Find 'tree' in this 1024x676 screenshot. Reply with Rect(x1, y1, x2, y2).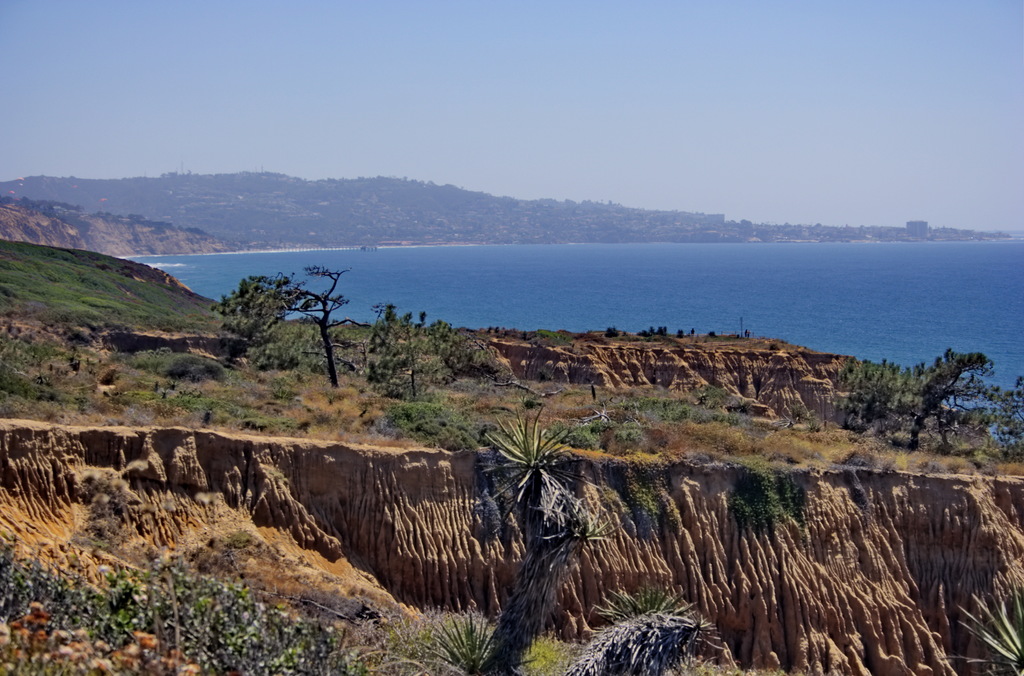
Rect(287, 263, 347, 389).
